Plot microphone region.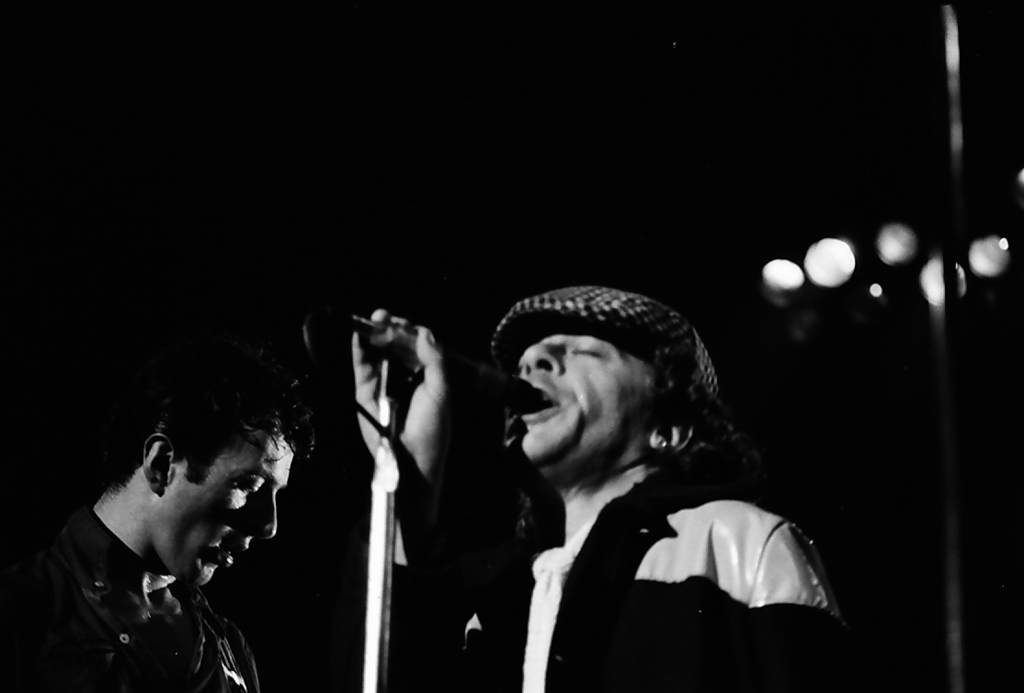
Plotted at select_region(360, 326, 540, 414).
